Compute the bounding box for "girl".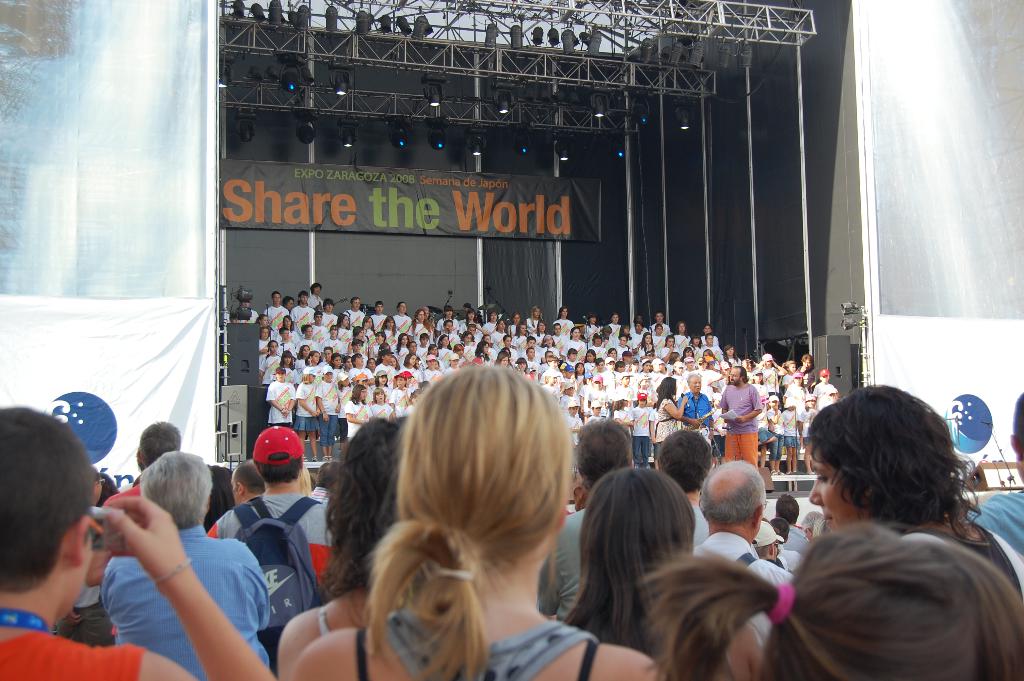
<region>257, 315, 269, 327</region>.
